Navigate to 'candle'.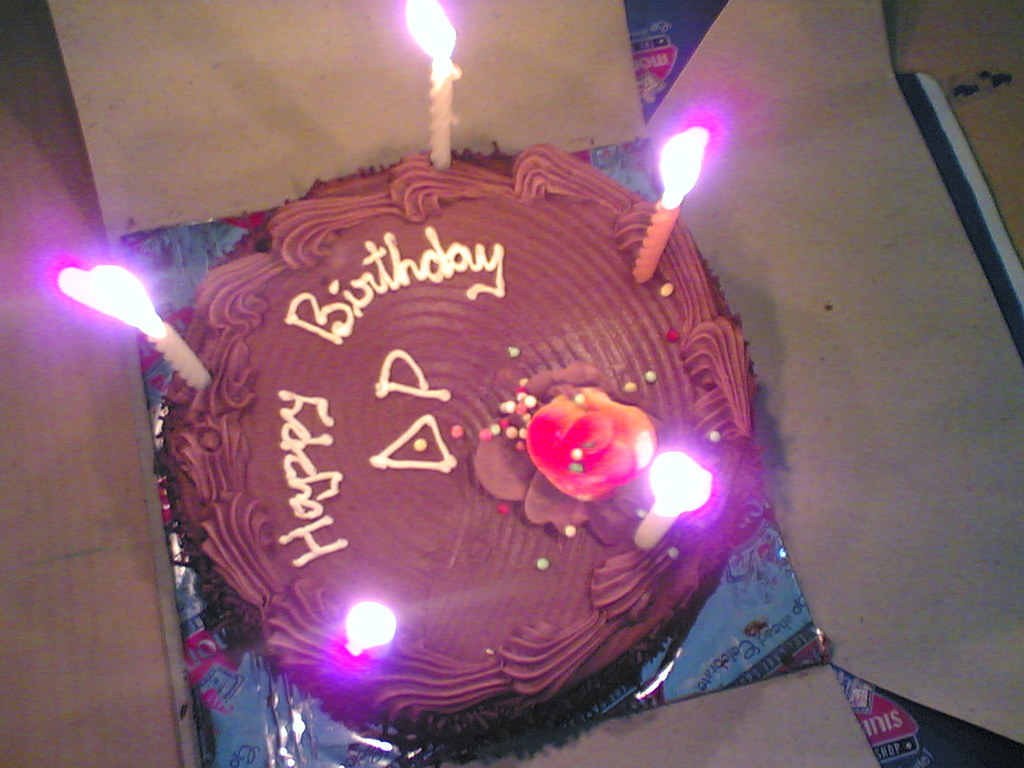
Navigation target: box(402, 4, 459, 176).
